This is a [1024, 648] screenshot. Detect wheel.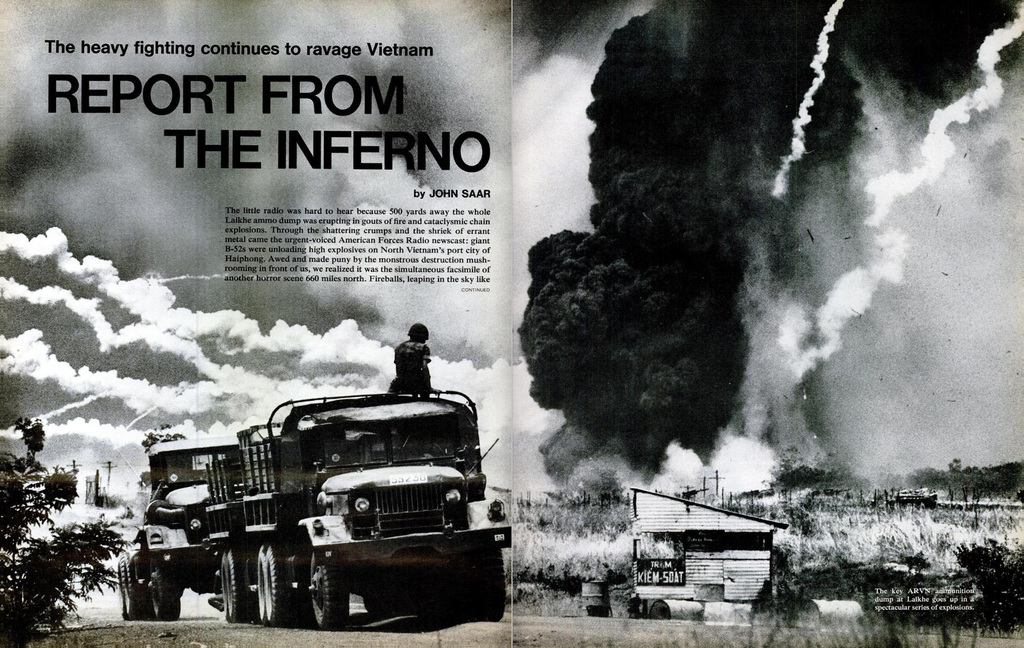
pyautogui.locateOnScreen(148, 569, 180, 620).
